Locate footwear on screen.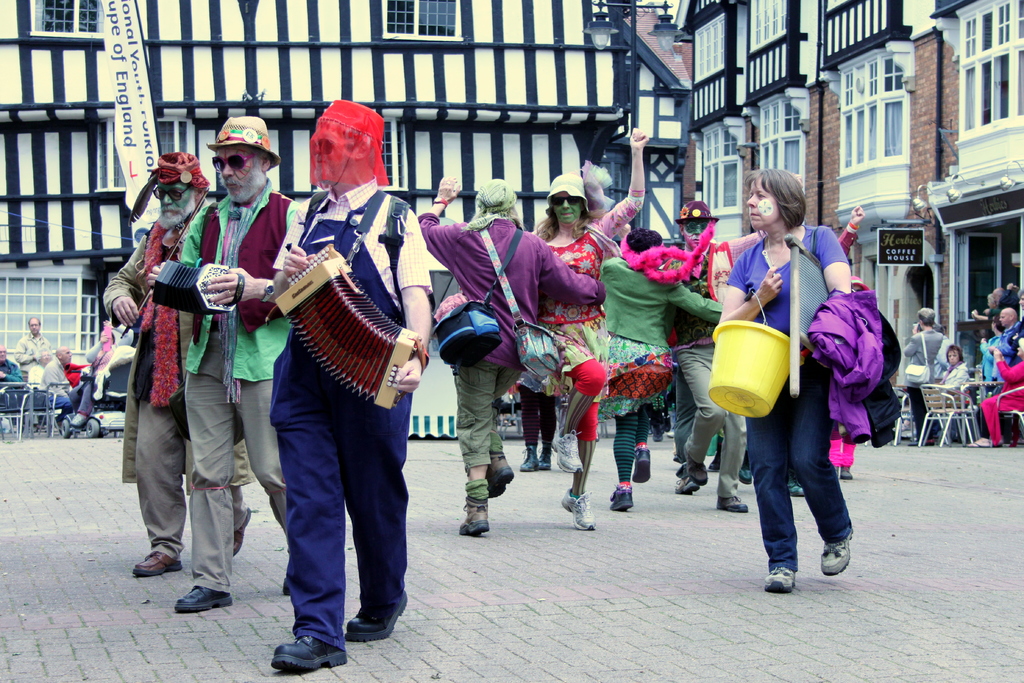
On screen at bbox(458, 499, 496, 541).
